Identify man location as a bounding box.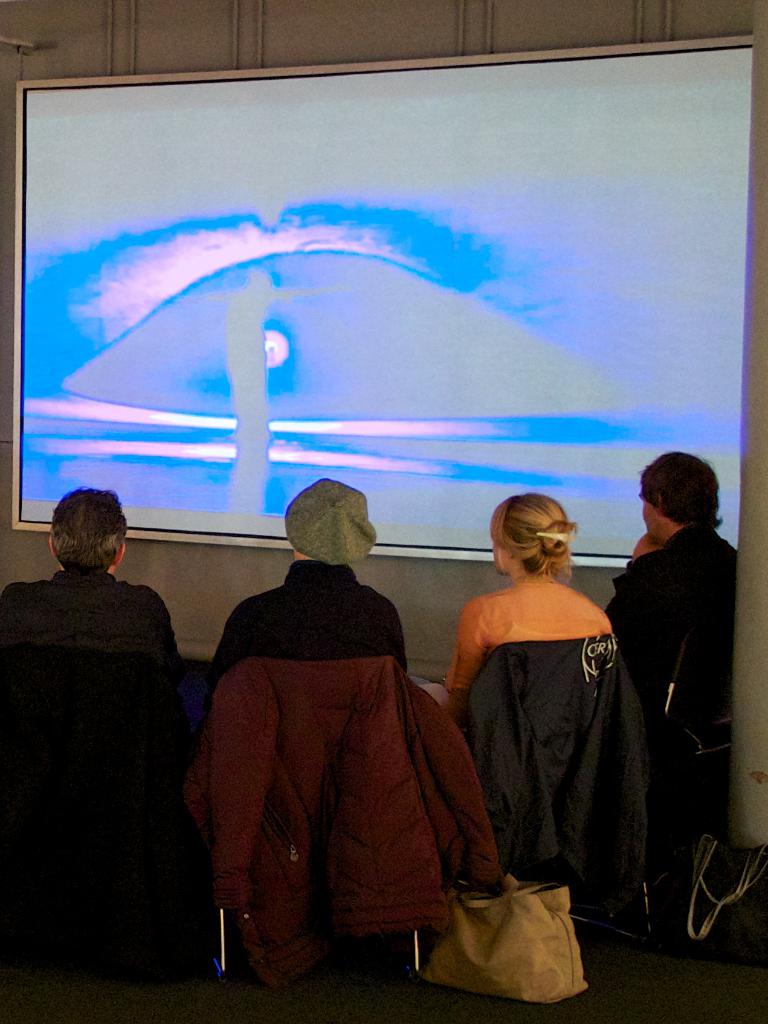
select_region(0, 476, 188, 672).
